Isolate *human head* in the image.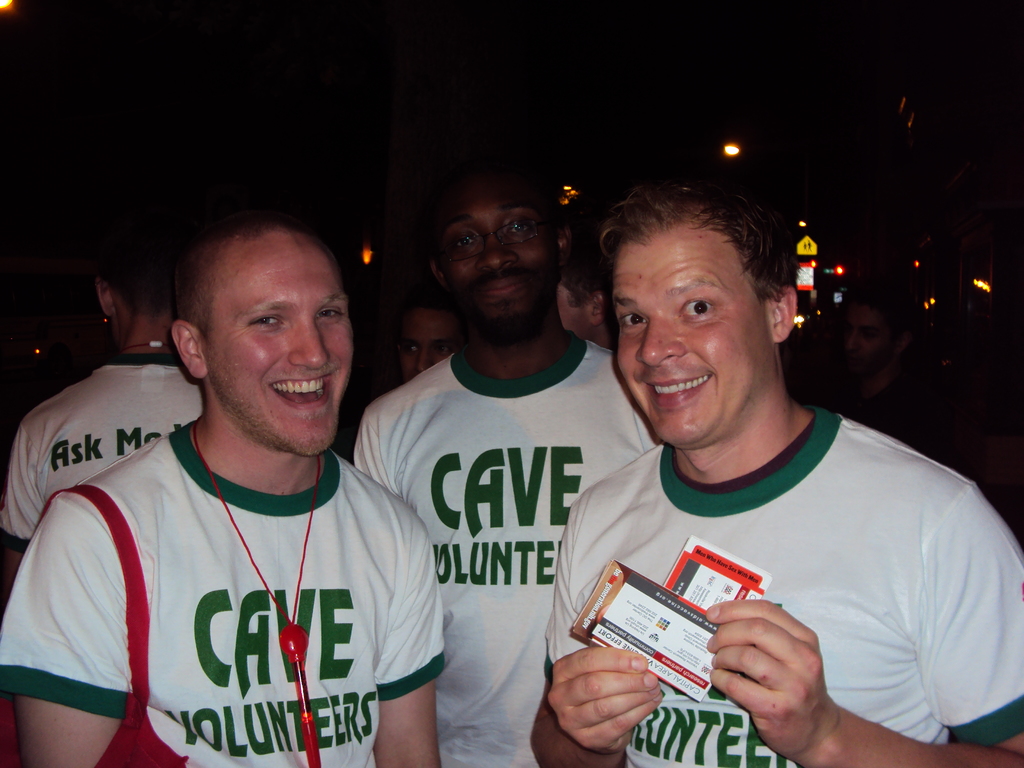
Isolated region: [554, 236, 618, 346].
